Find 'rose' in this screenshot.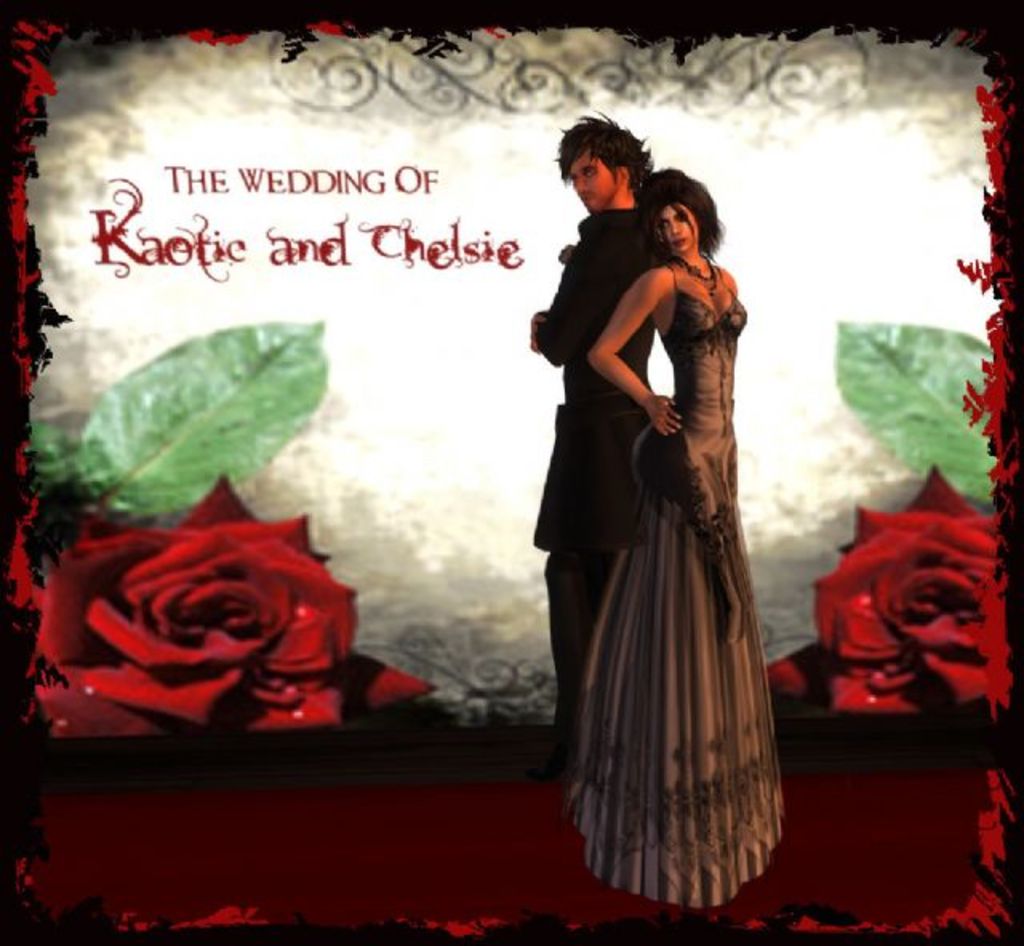
The bounding box for 'rose' is 21:469:434:741.
